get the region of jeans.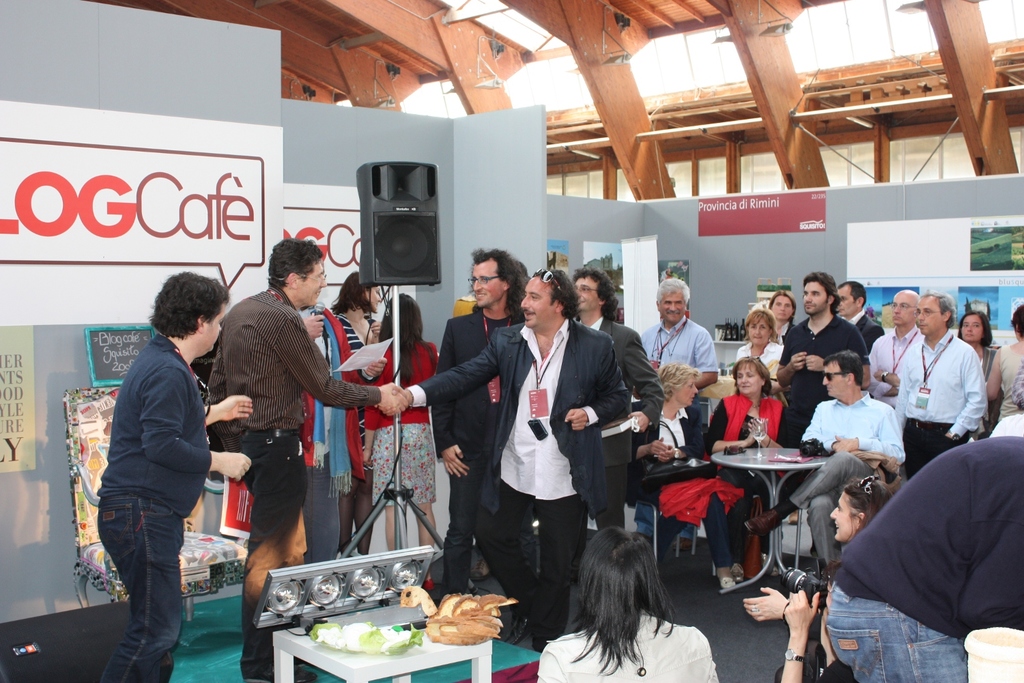
(830, 582, 967, 682).
